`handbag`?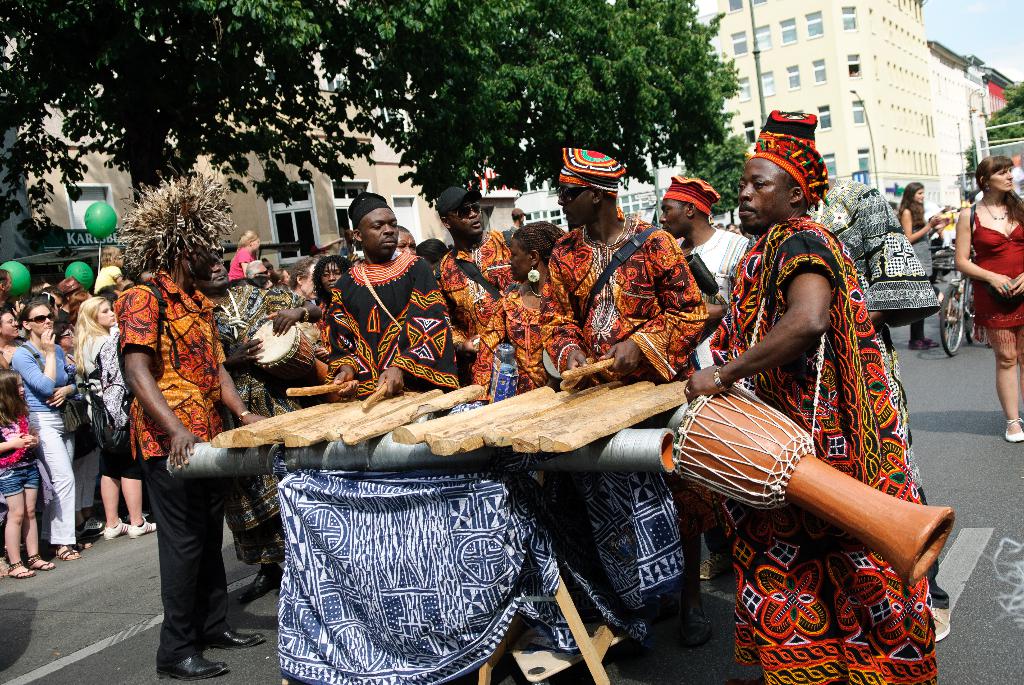
[left=21, top=344, right=90, bottom=435]
